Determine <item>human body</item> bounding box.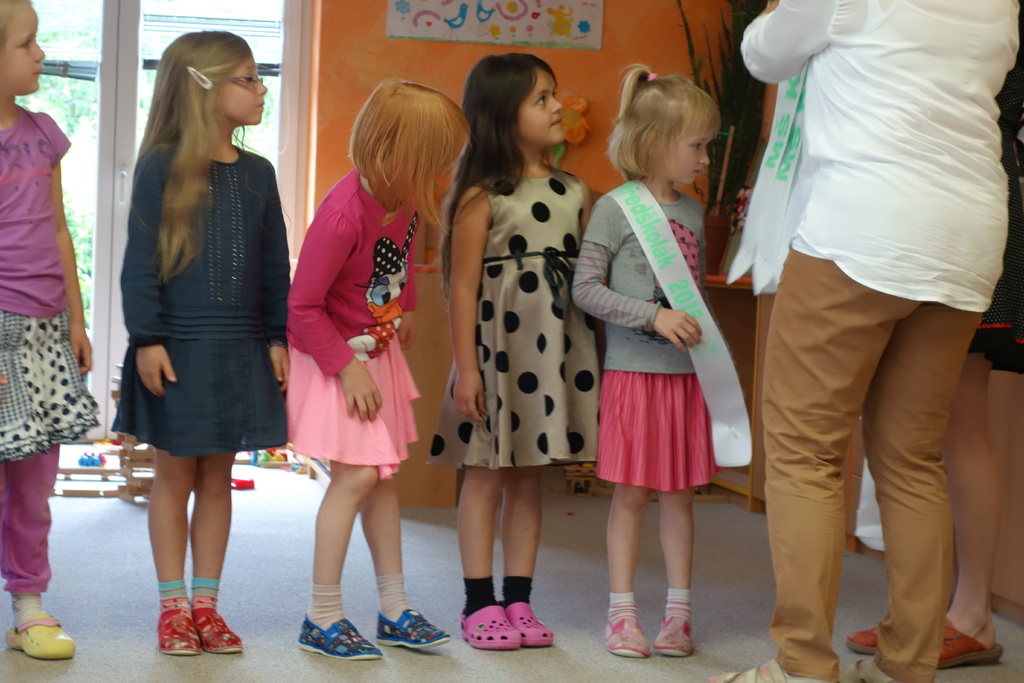
Determined: <box>115,135,292,657</box>.
